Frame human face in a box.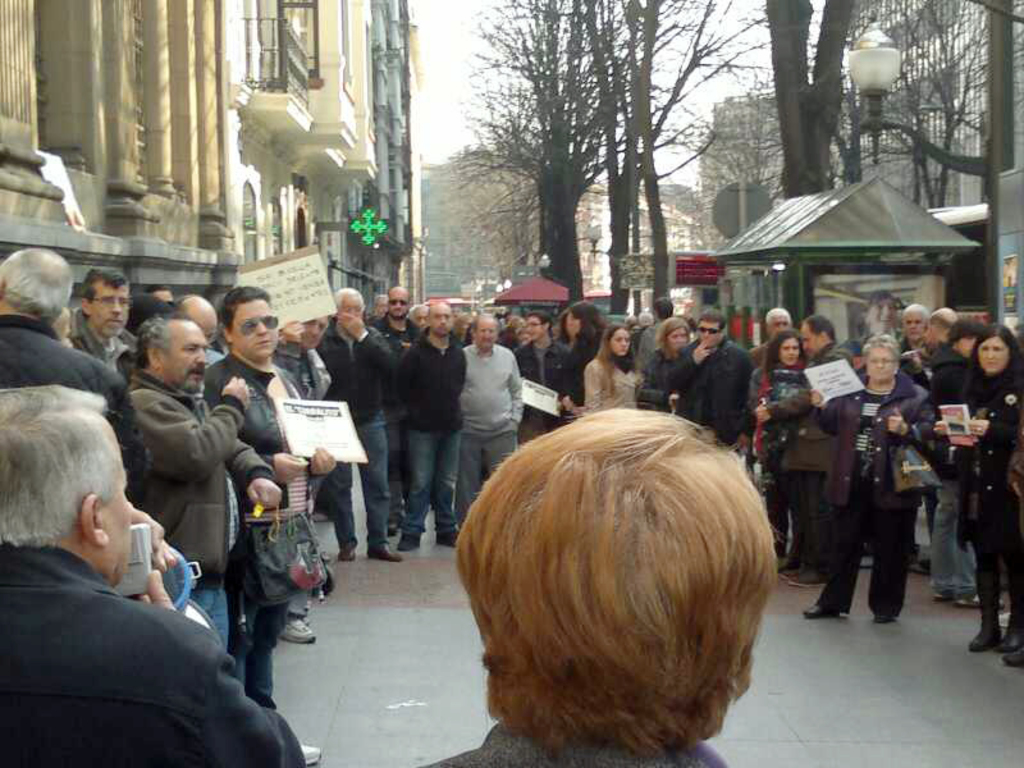
164/326/209/394.
